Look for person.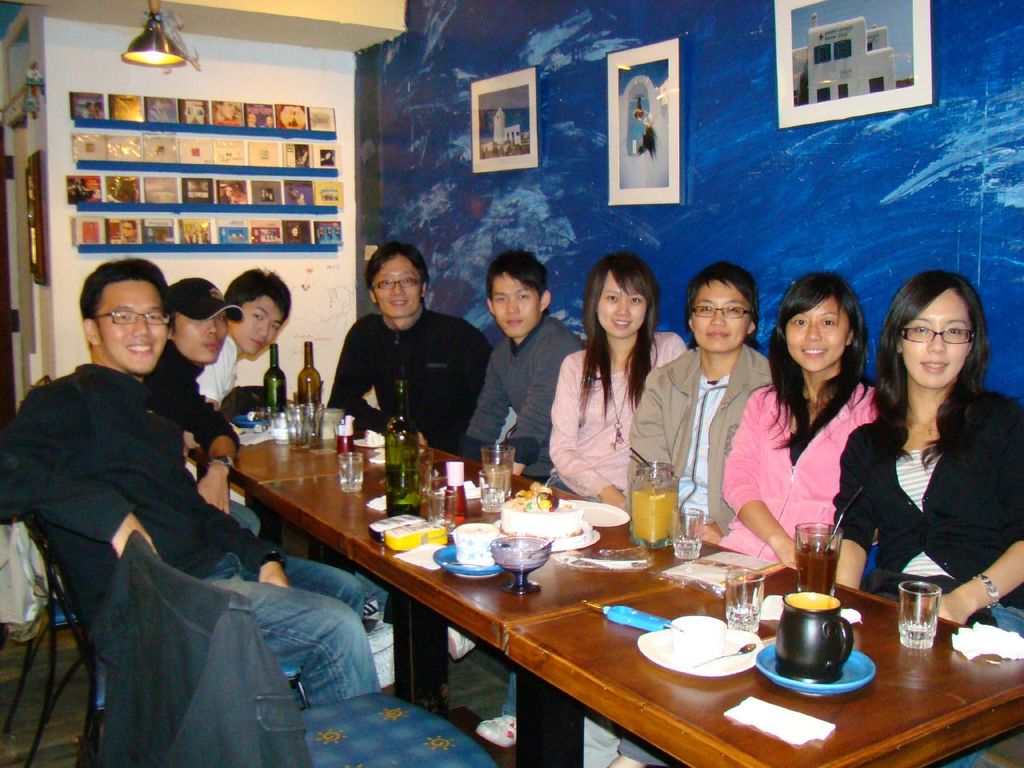
Found: <region>611, 271, 875, 767</region>.
